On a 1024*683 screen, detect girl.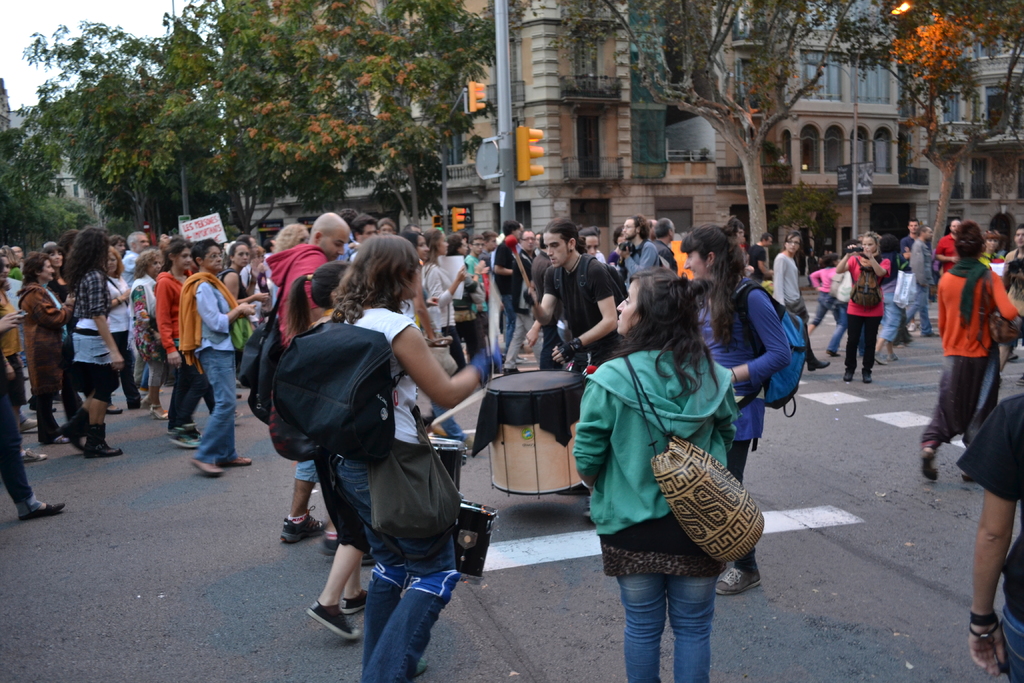
570 265 741 682.
